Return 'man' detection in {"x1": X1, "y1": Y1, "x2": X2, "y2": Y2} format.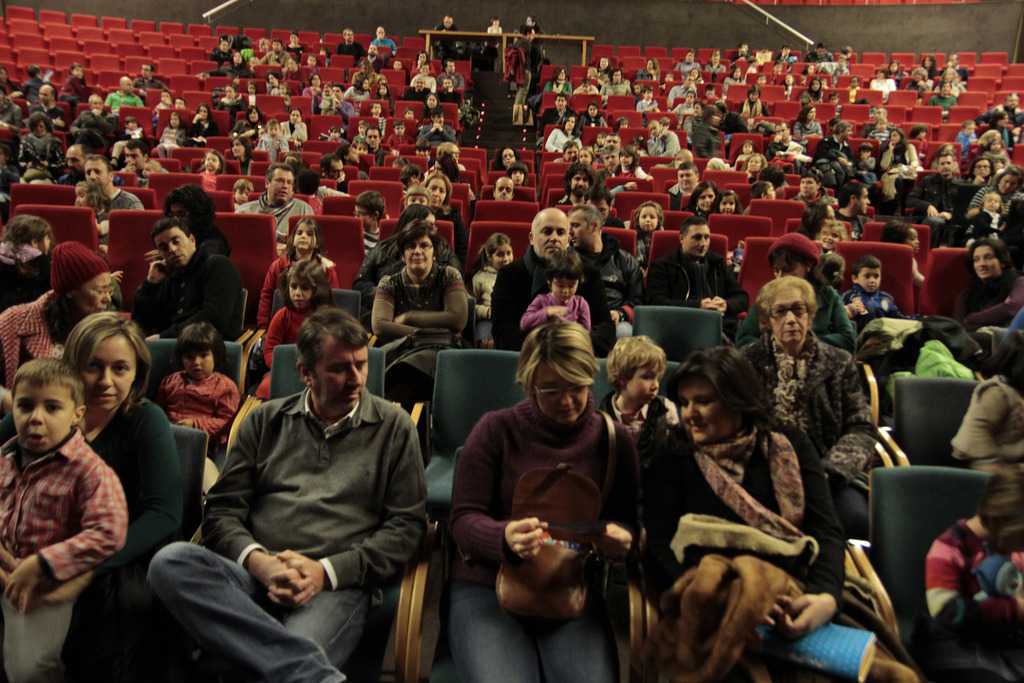
{"x1": 318, "y1": 152, "x2": 349, "y2": 186}.
